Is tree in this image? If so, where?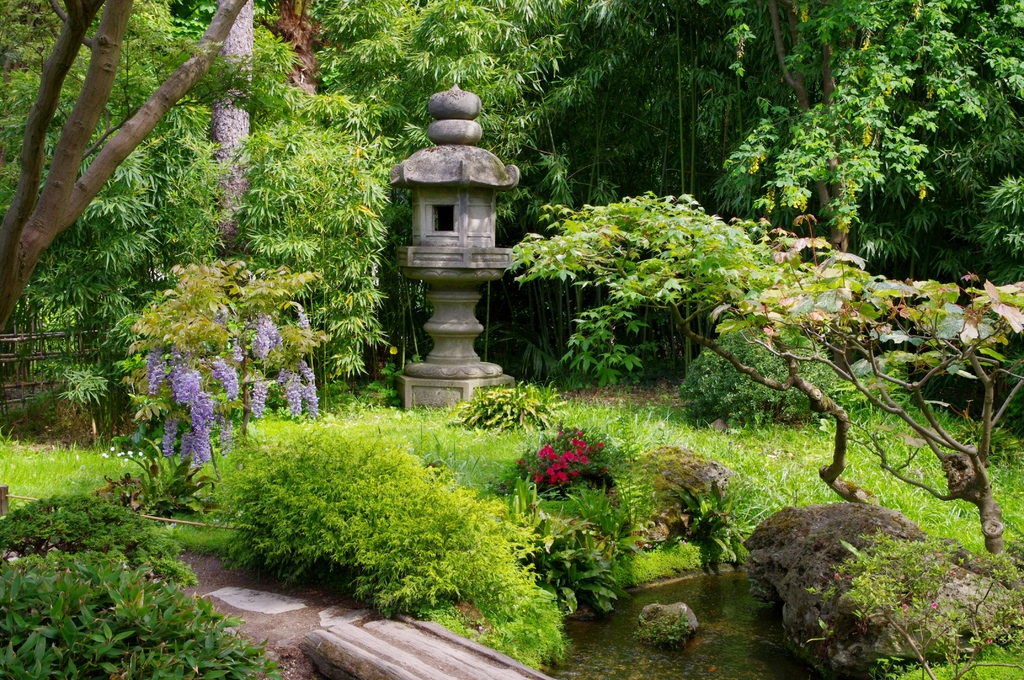
Yes, at 0, 0, 249, 329.
